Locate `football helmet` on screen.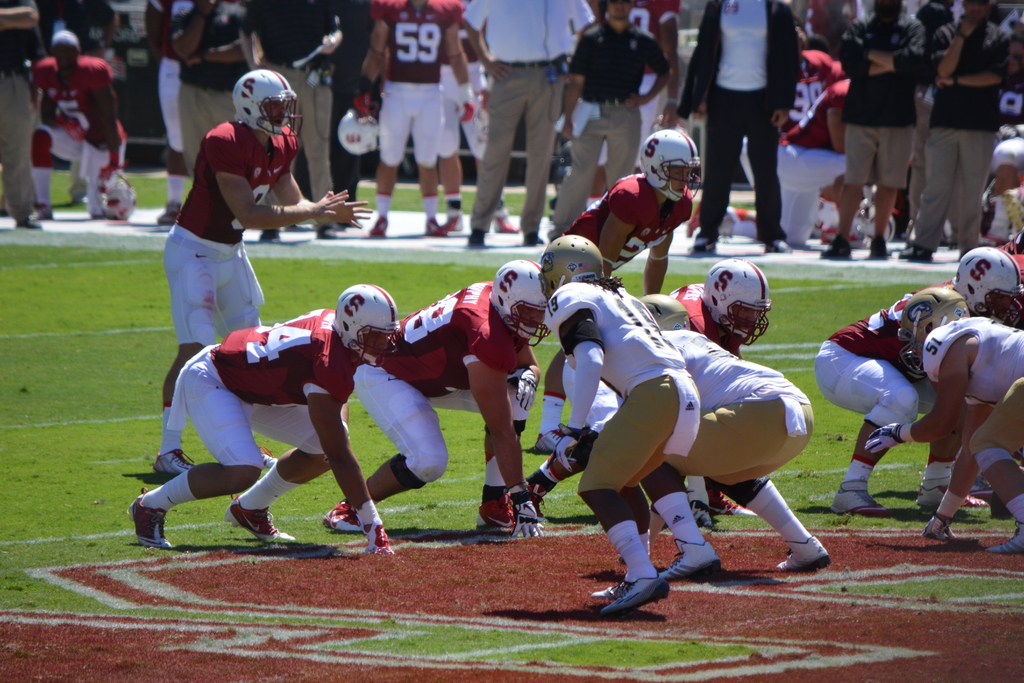
On screen at bbox(235, 67, 300, 142).
